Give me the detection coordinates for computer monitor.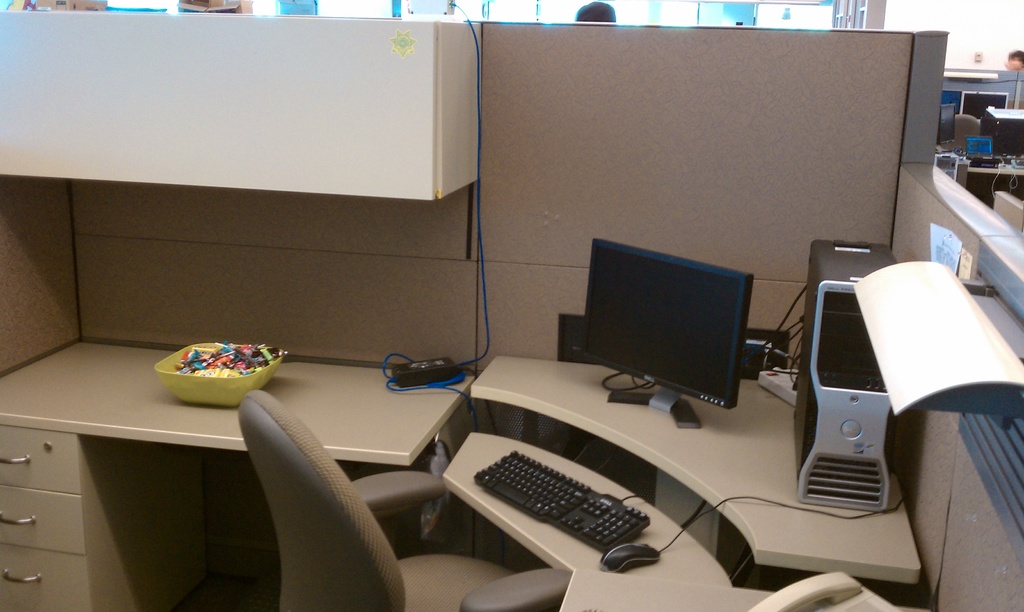
[left=963, top=92, right=1011, bottom=117].
